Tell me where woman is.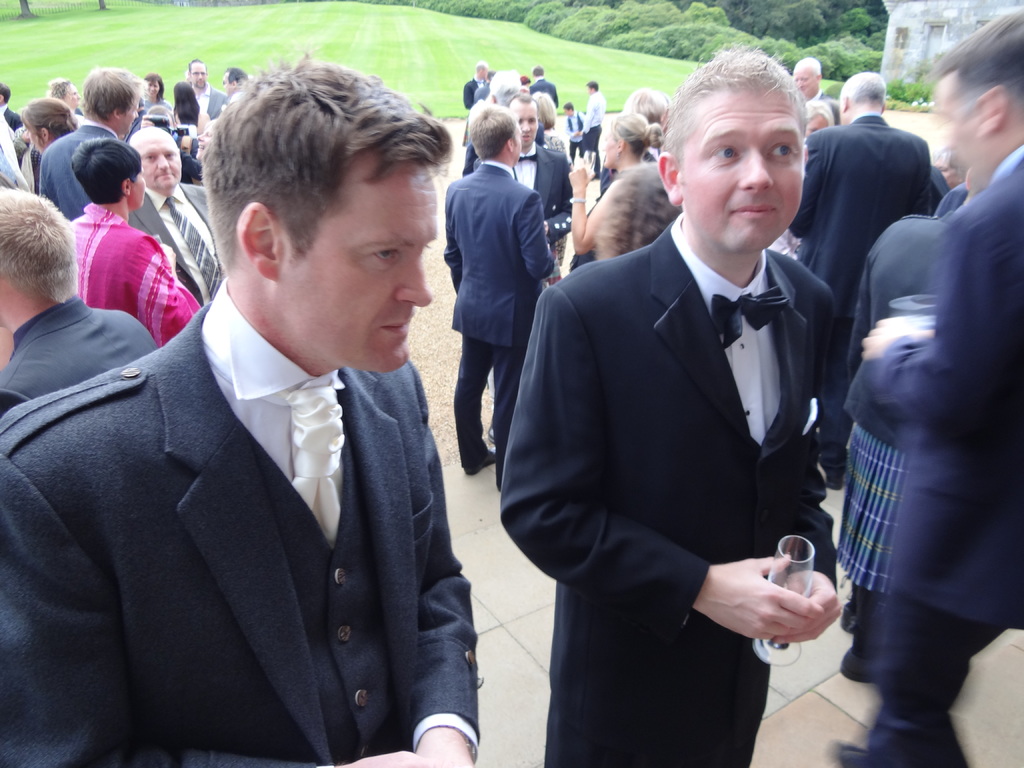
woman is at {"left": 932, "top": 141, "right": 972, "bottom": 191}.
